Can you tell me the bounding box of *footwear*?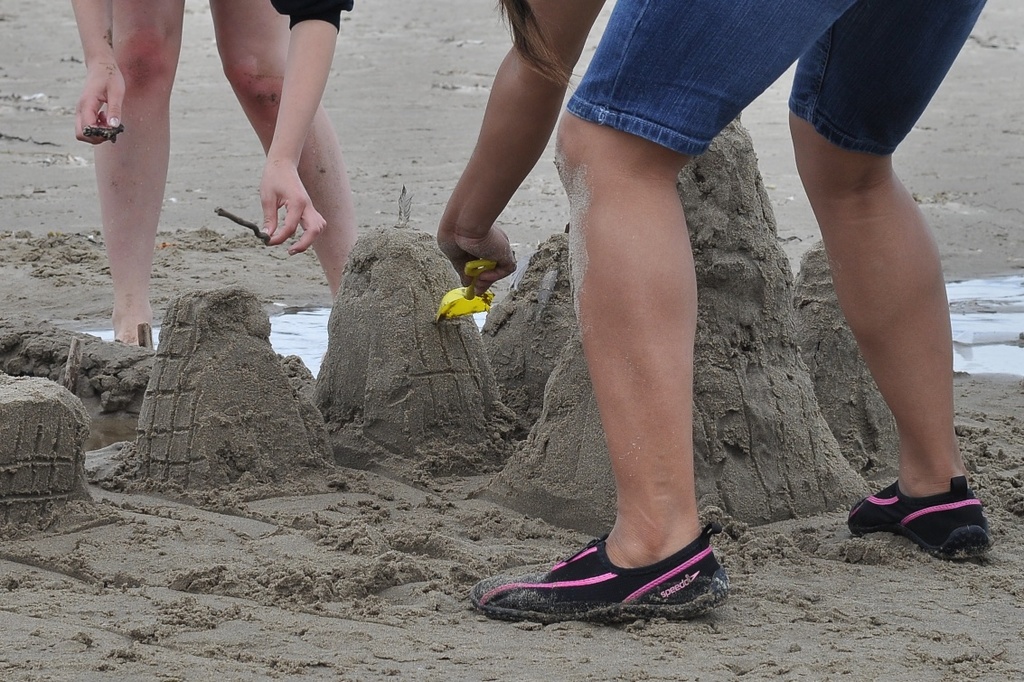
x1=464, y1=529, x2=736, y2=624.
